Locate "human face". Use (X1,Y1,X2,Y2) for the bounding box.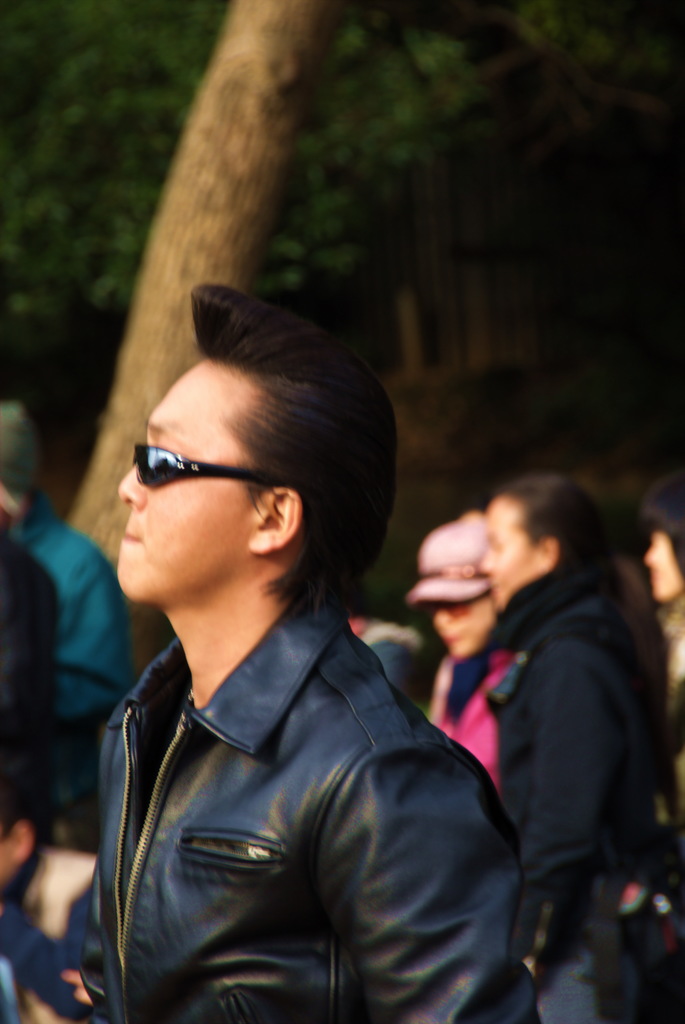
(114,360,247,601).
